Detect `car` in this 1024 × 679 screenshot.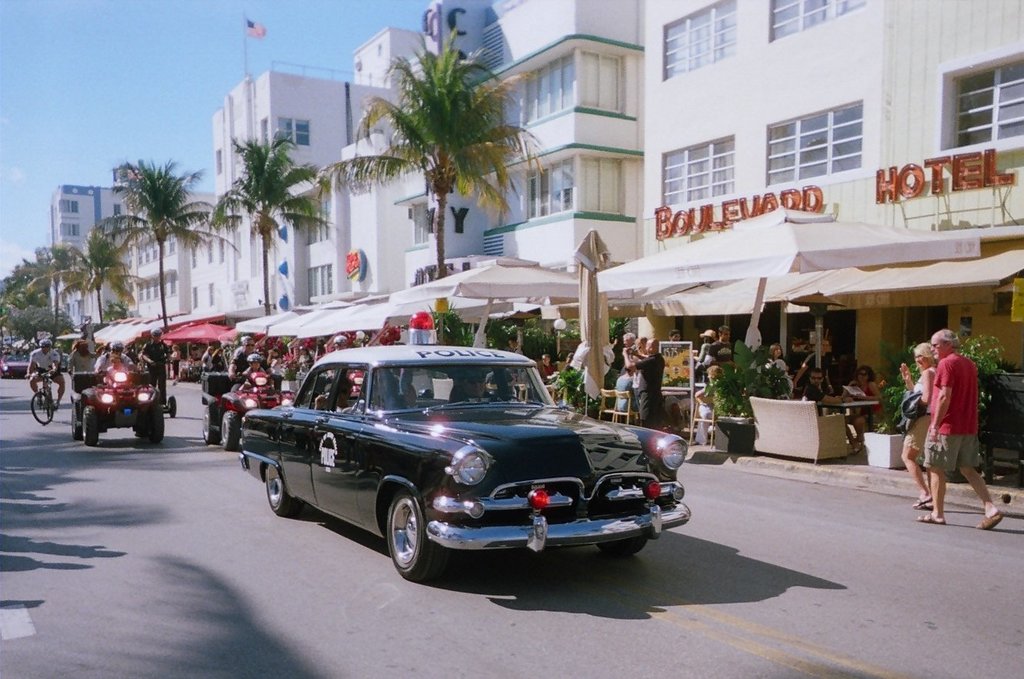
Detection: 233/310/694/584.
